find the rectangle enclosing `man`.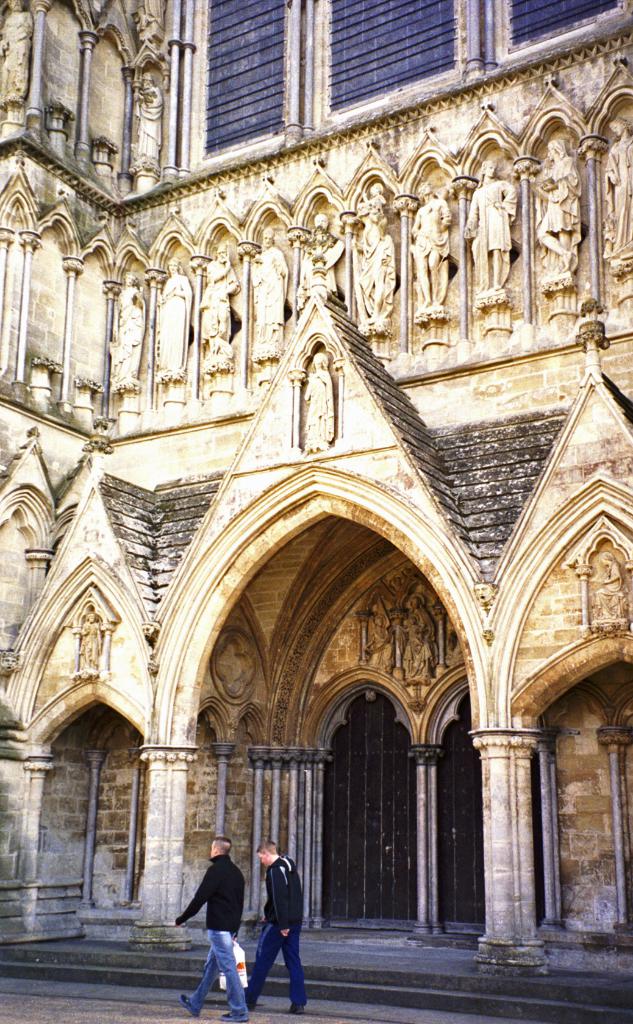
locate(179, 839, 264, 1013).
